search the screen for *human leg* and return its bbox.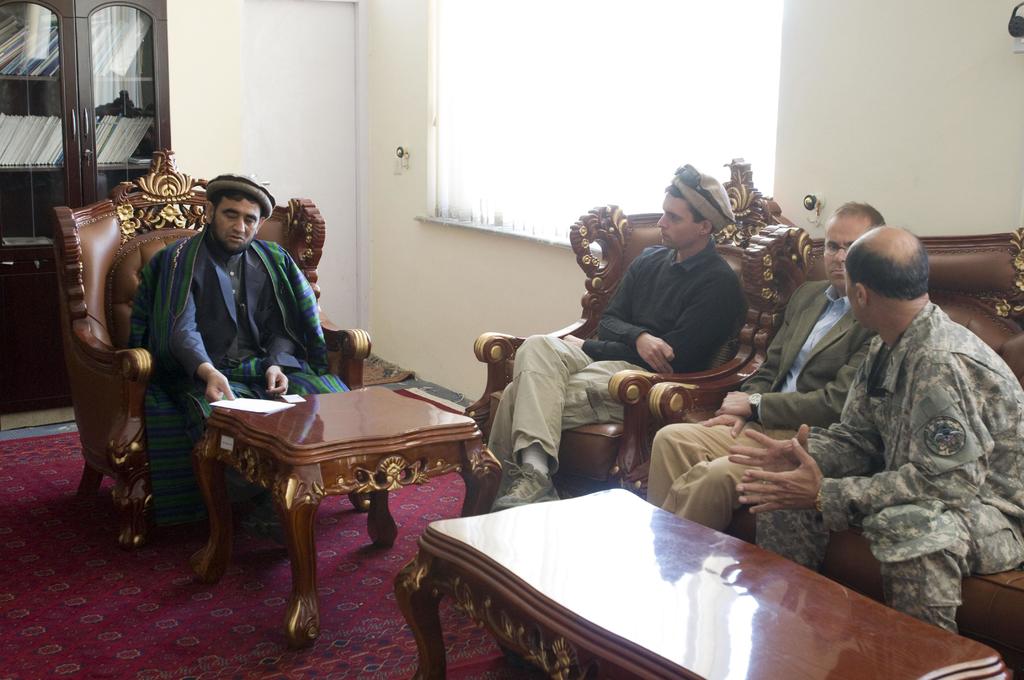
Found: l=487, t=353, r=648, b=474.
